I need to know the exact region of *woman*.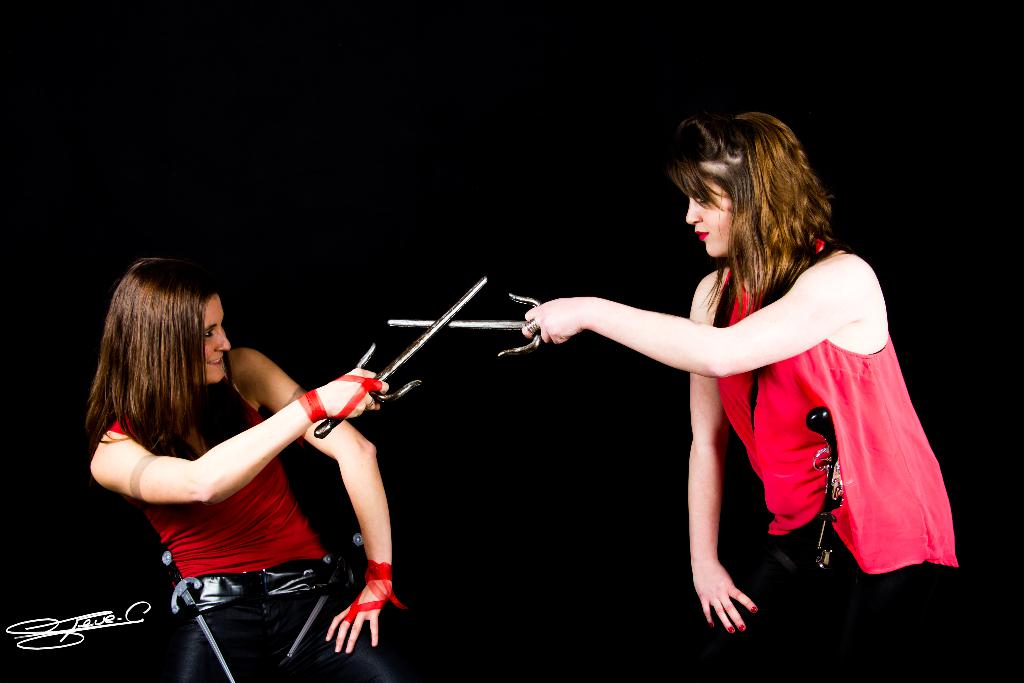
Region: l=553, t=130, r=941, b=639.
